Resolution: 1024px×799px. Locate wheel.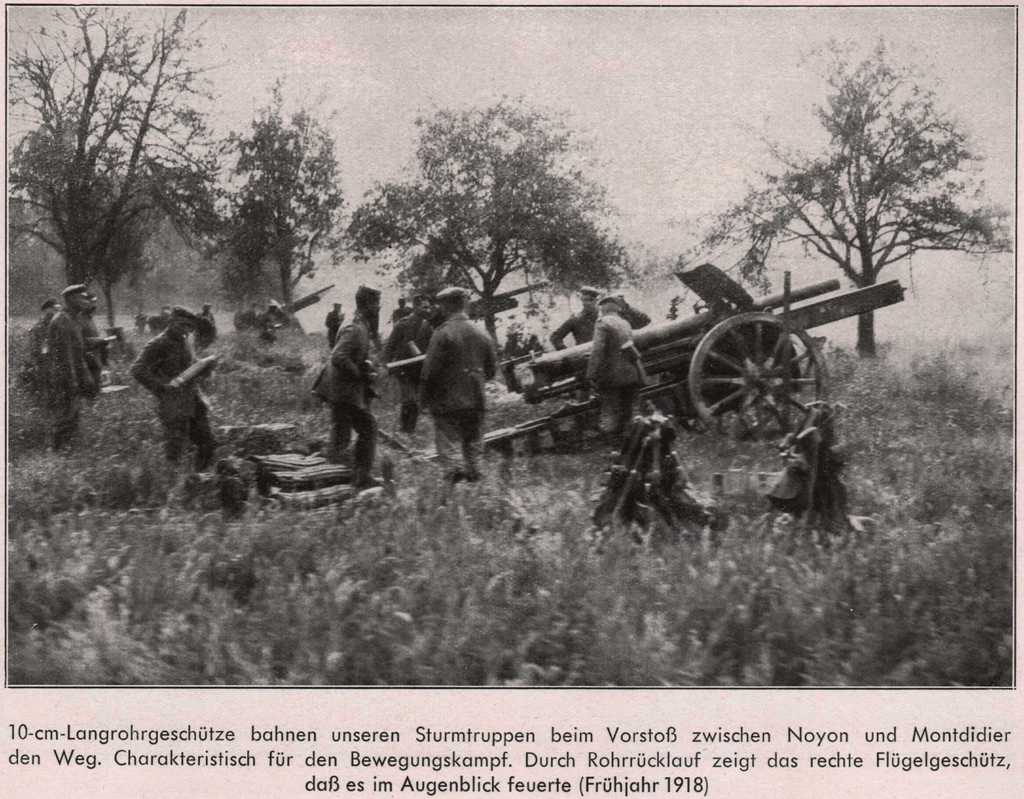
{"x1": 705, "y1": 304, "x2": 824, "y2": 434}.
